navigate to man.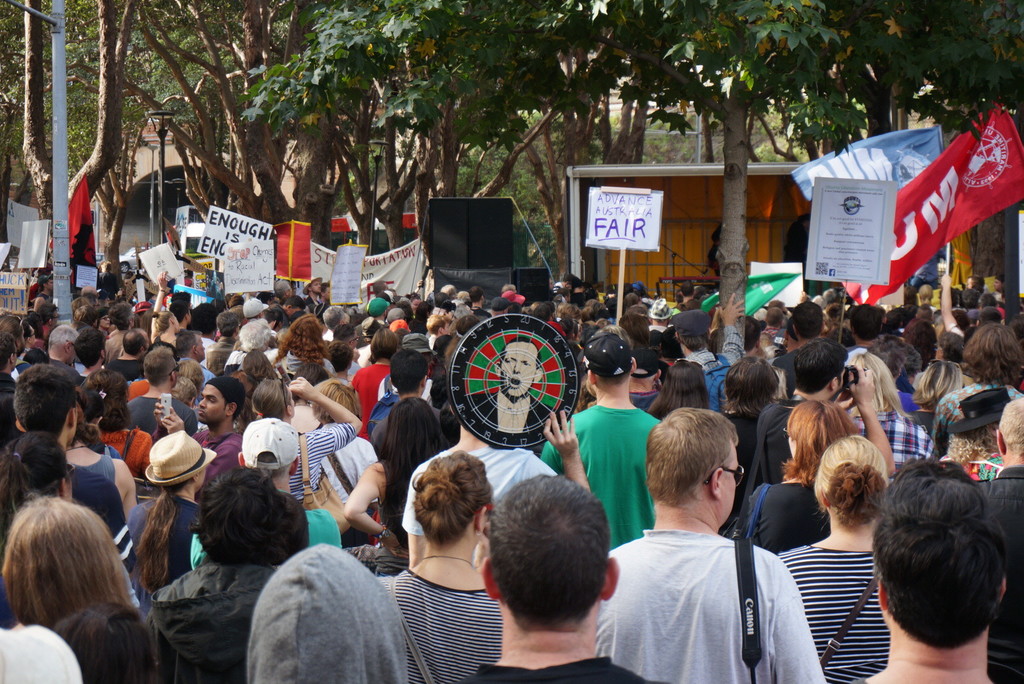
Navigation target: 332, 325, 360, 378.
